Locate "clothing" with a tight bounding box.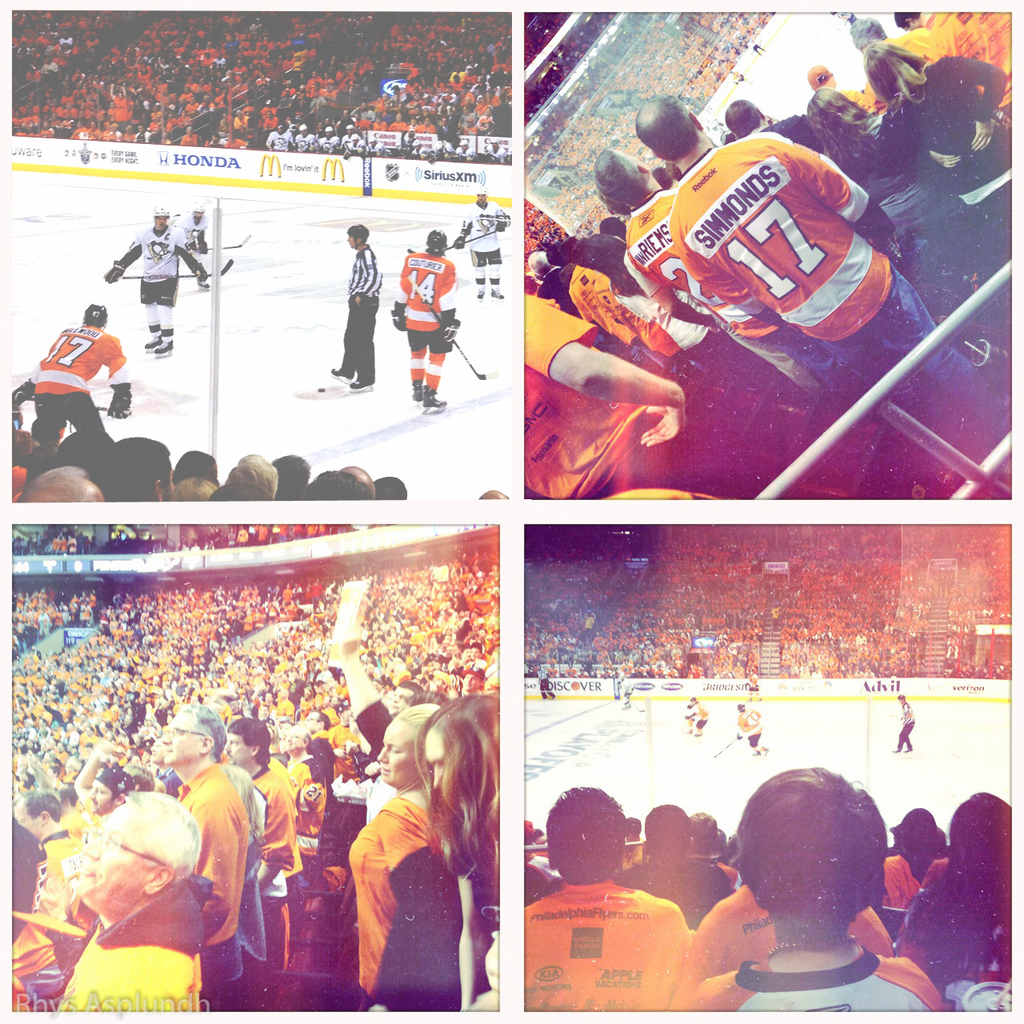
898, 706, 919, 751.
